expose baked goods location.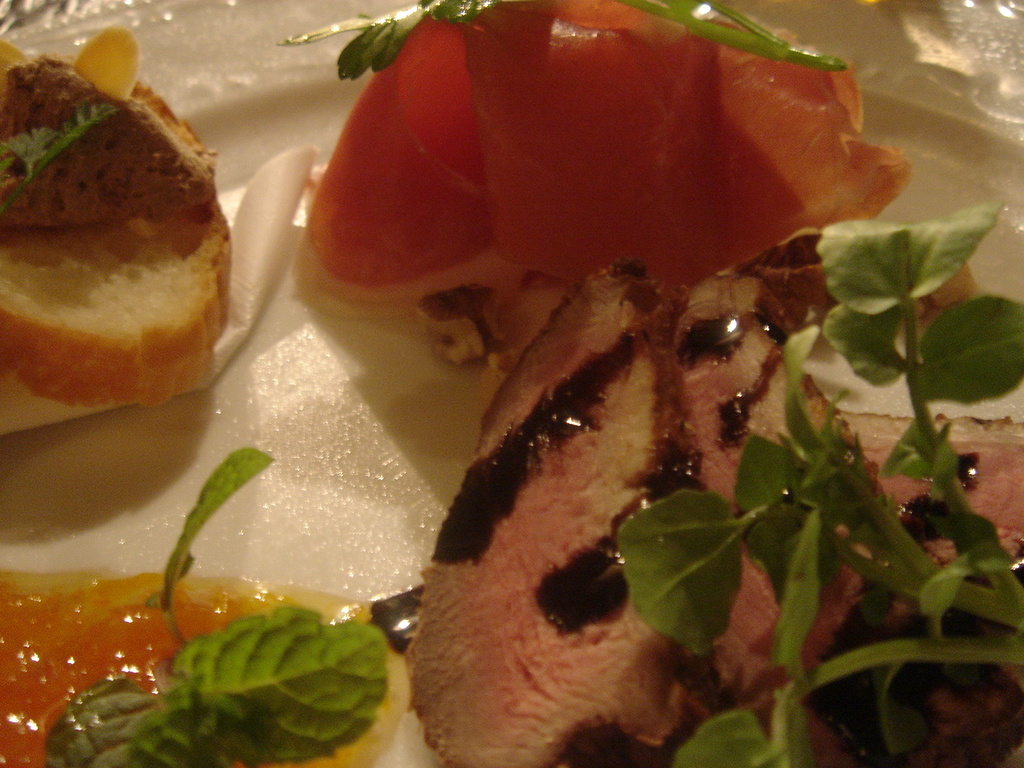
Exposed at crop(1, 24, 238, 402).
